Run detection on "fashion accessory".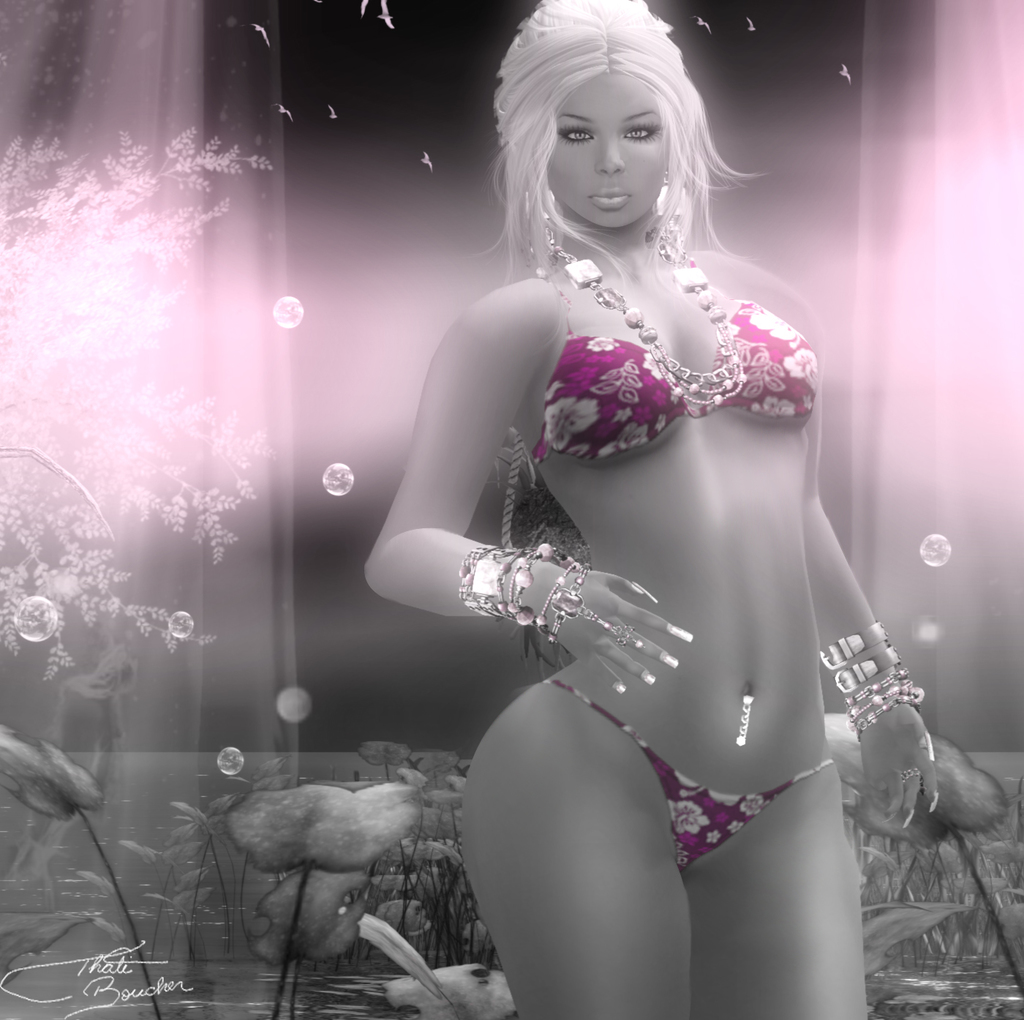
Result: (659, 173, 689, 256).
